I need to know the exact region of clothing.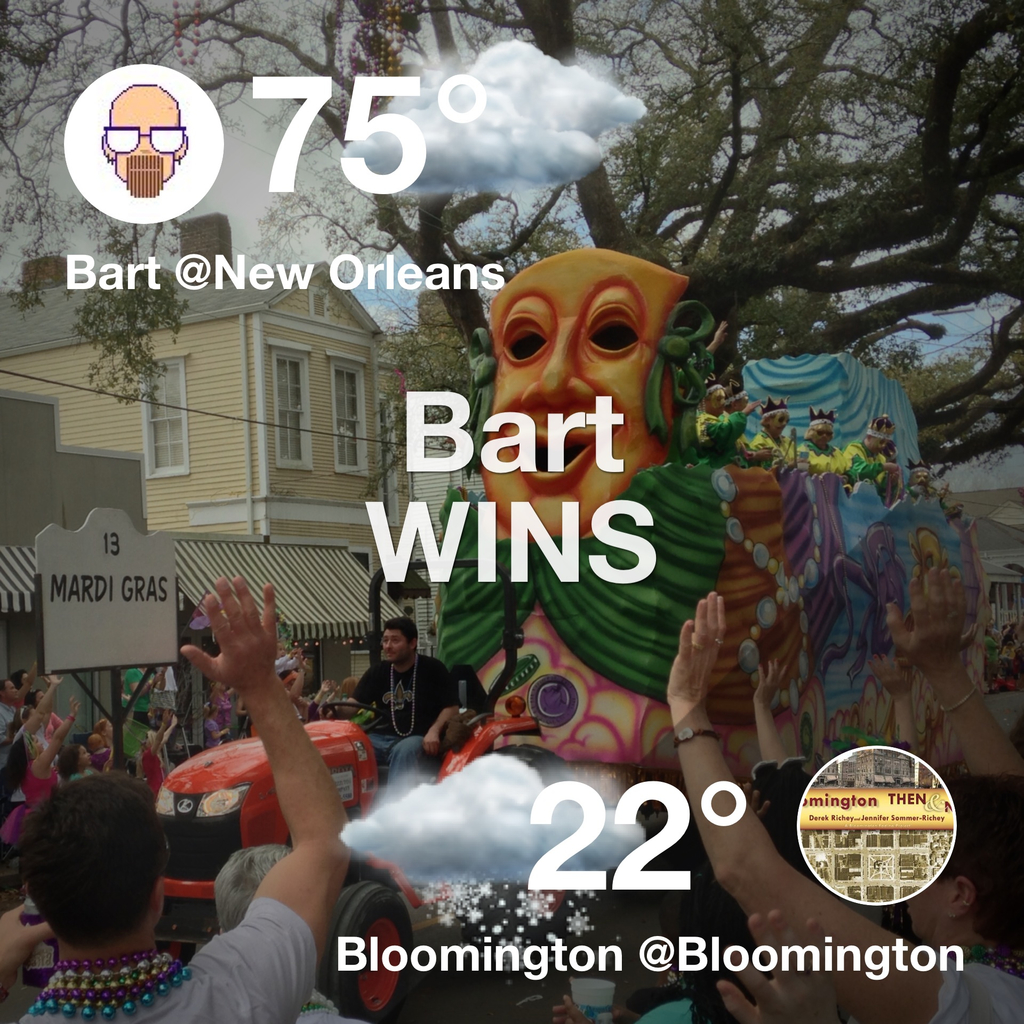
Region: 0, 698, 52, 783.
